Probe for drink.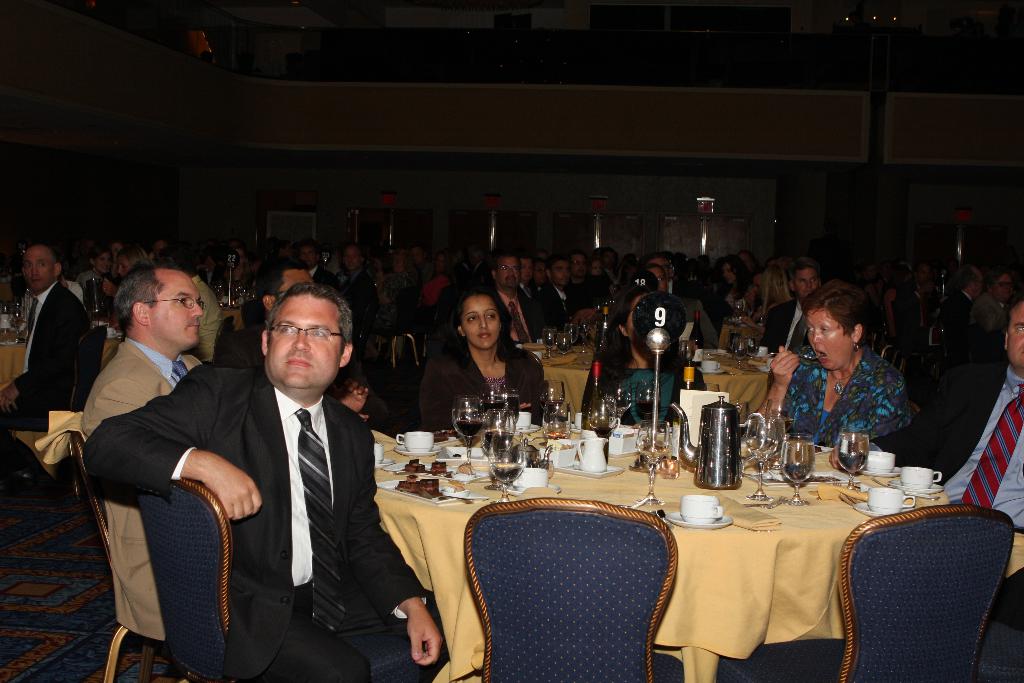
Probe result: detection(781, 434, 812, 505).
